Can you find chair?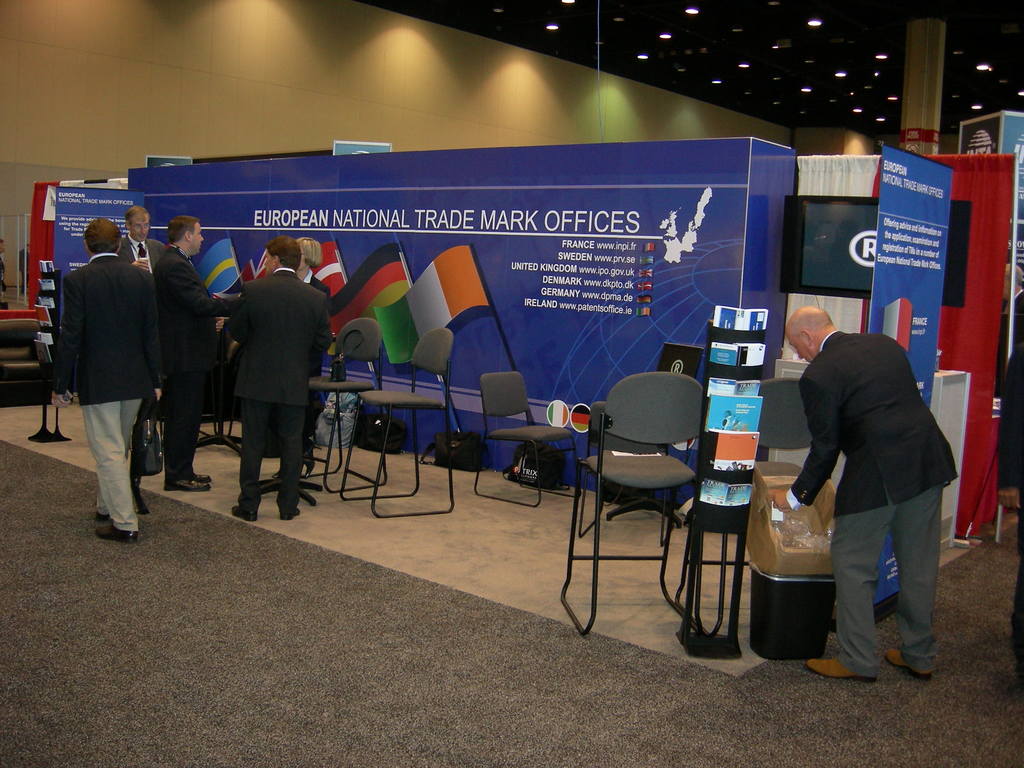
Yes, bounding box: 293, 319, 387, 490.
